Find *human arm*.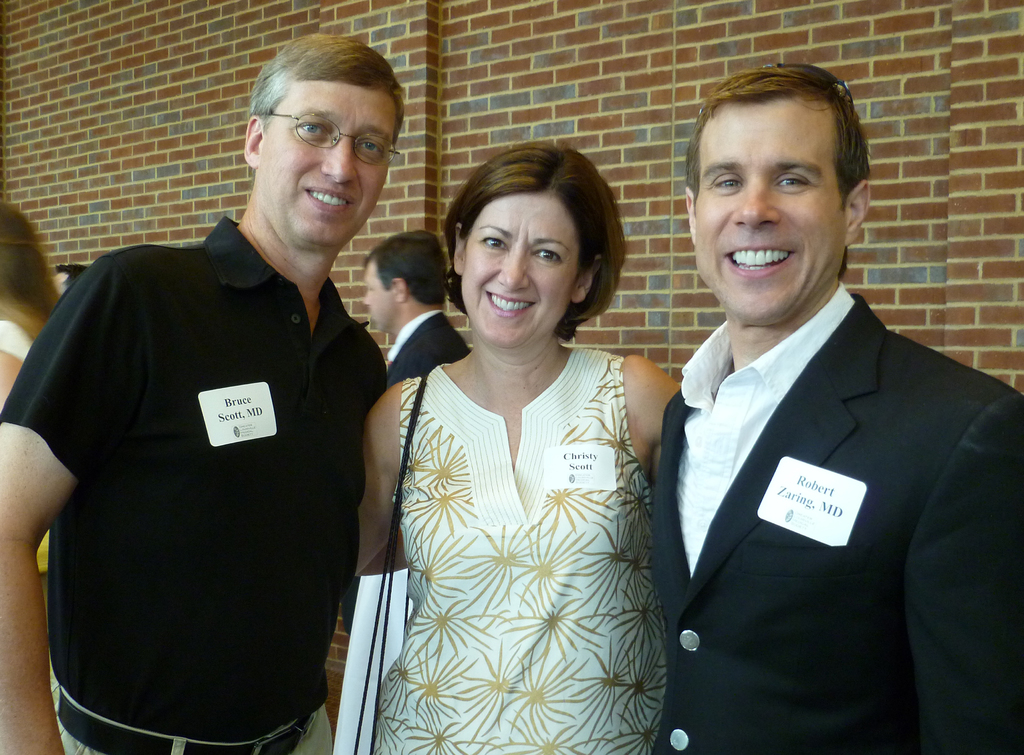
bbox=[619, 352, 676, 470].
